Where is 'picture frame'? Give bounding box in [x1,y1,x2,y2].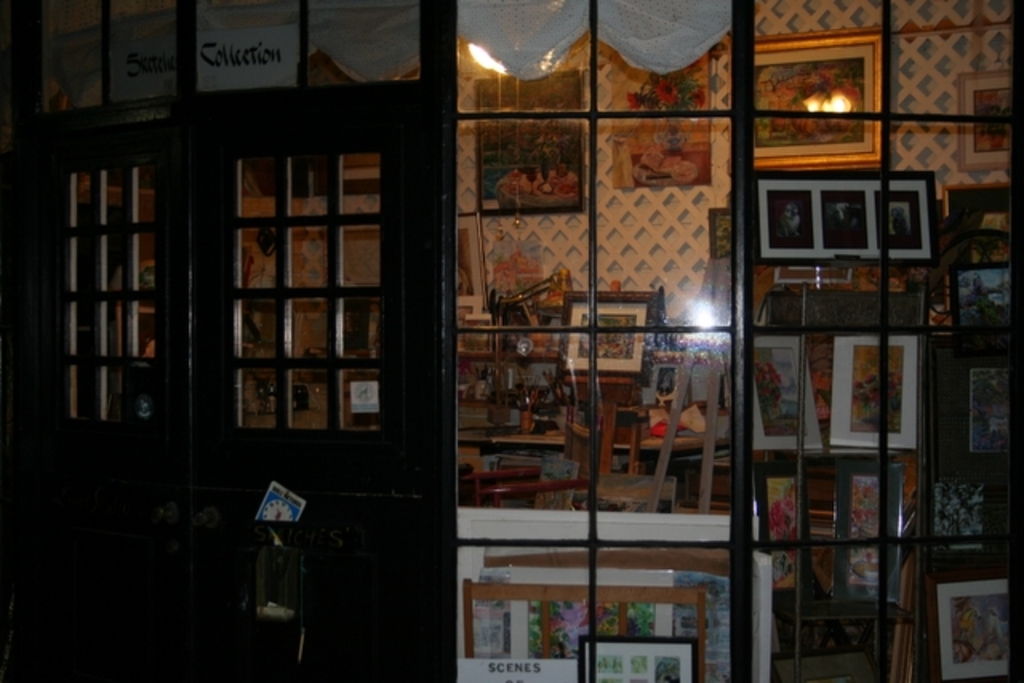
[454,216,488,307].
